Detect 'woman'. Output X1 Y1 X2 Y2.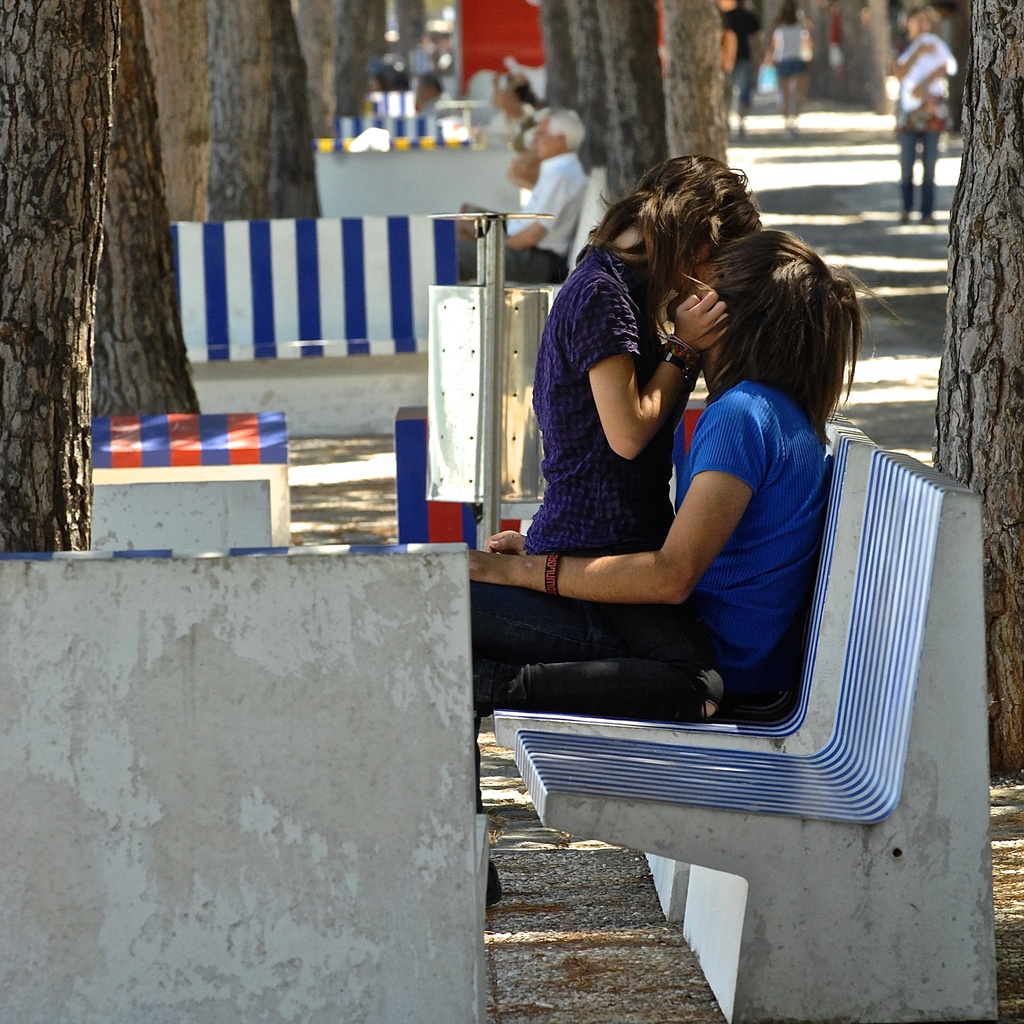
473 154 765 724.
